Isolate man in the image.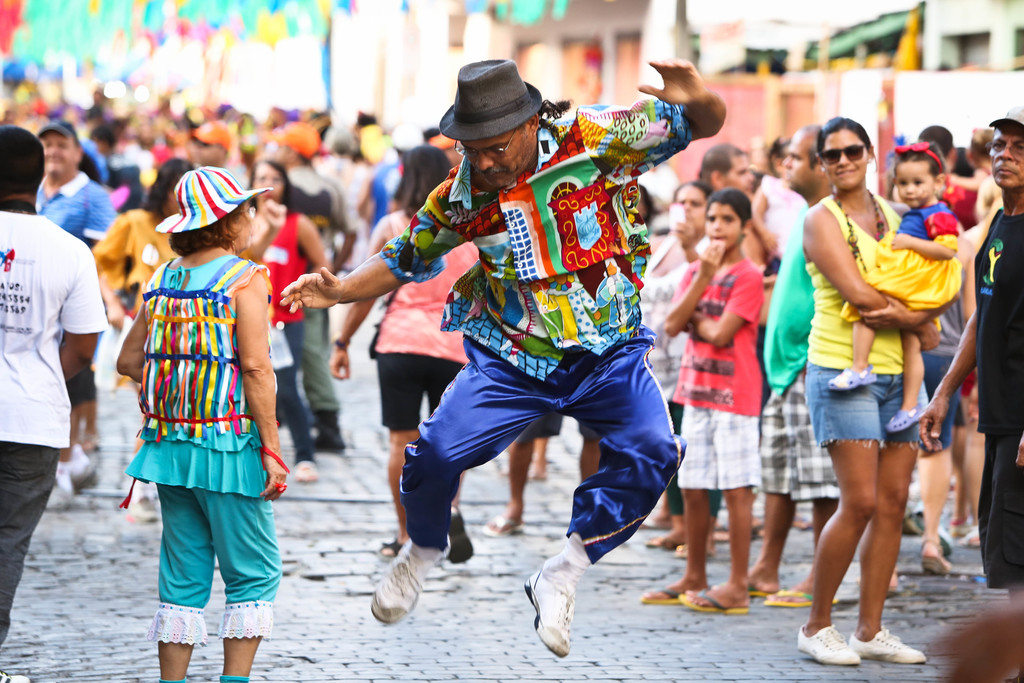
Isolated region: rect(748, 122, 842, 605).
